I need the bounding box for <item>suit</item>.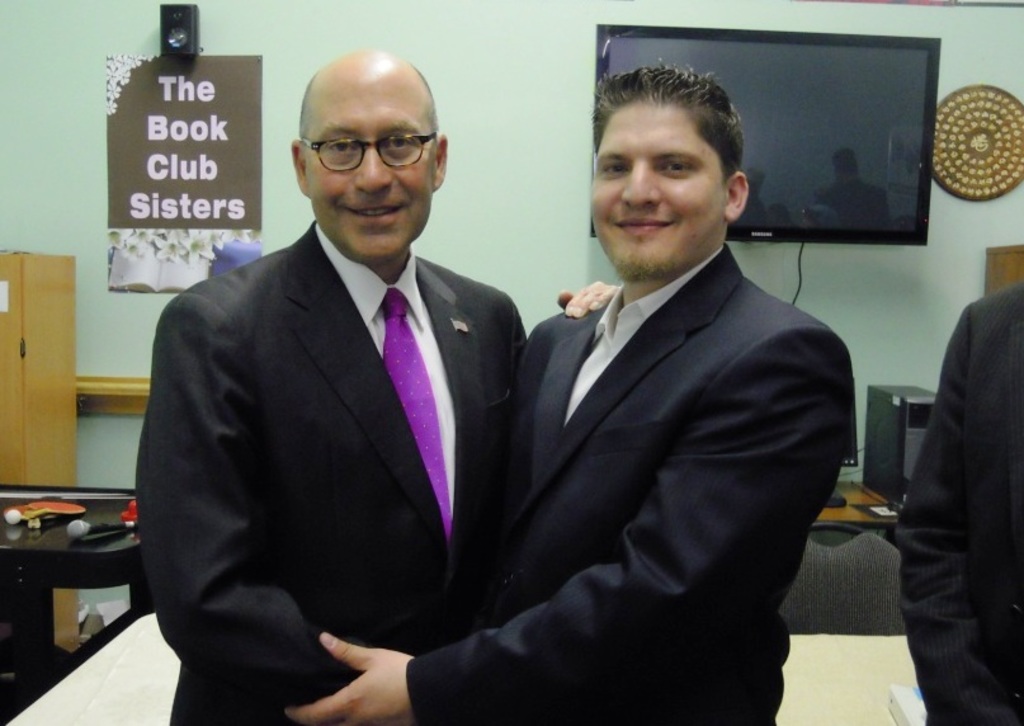
Here it is: {"left": 402, "top": 237, "right": 859, "bottom": 725}.
